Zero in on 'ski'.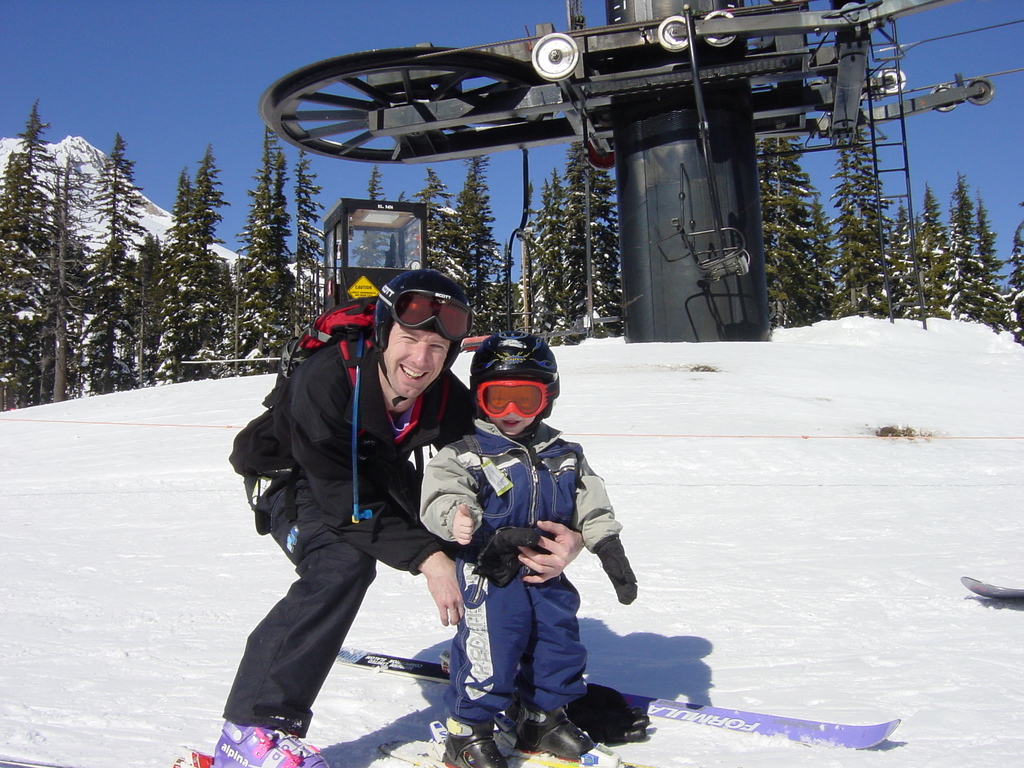
Zeroed in: l=380, t=739, r=649, b=767.
